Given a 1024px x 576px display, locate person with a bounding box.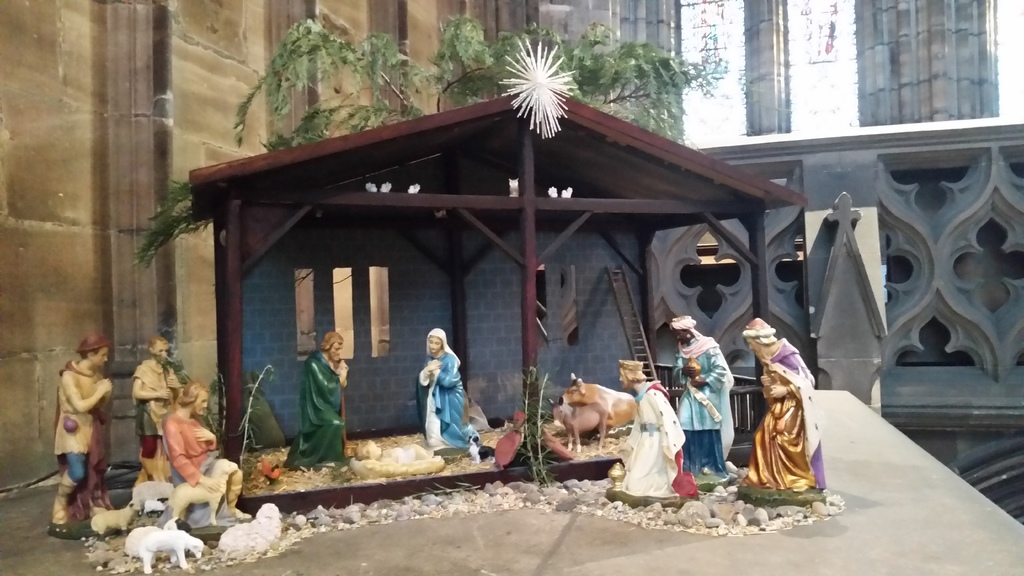
Located: (287,324,353,475).
